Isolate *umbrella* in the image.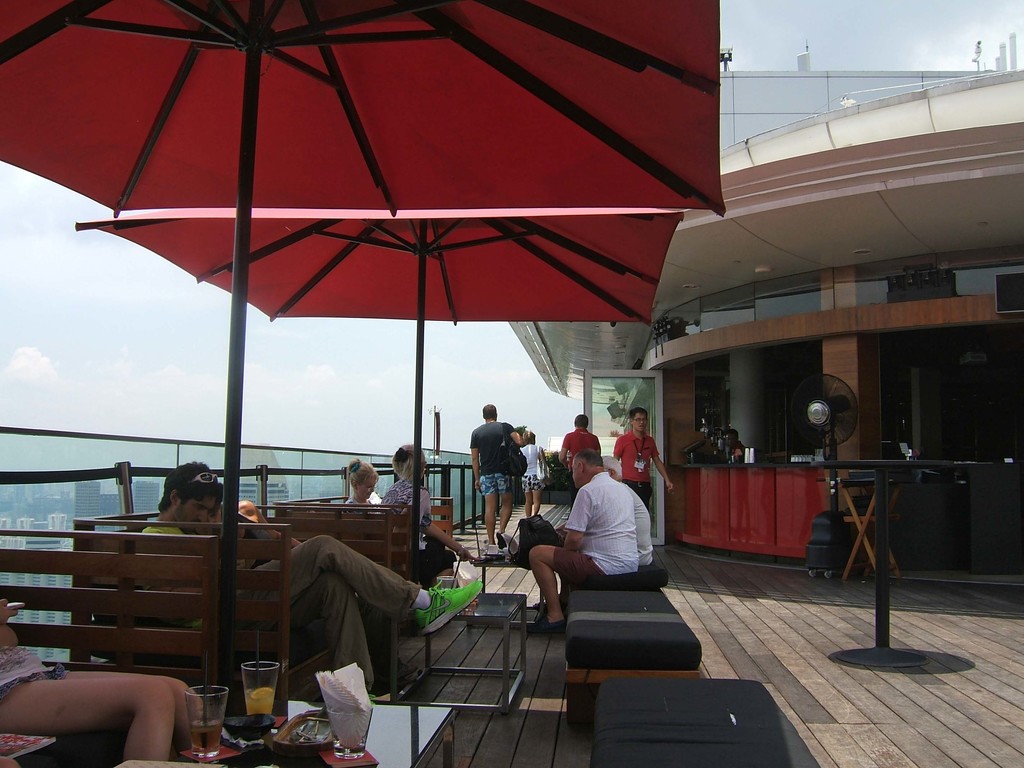
Isolated region: 73:206:685:578.
